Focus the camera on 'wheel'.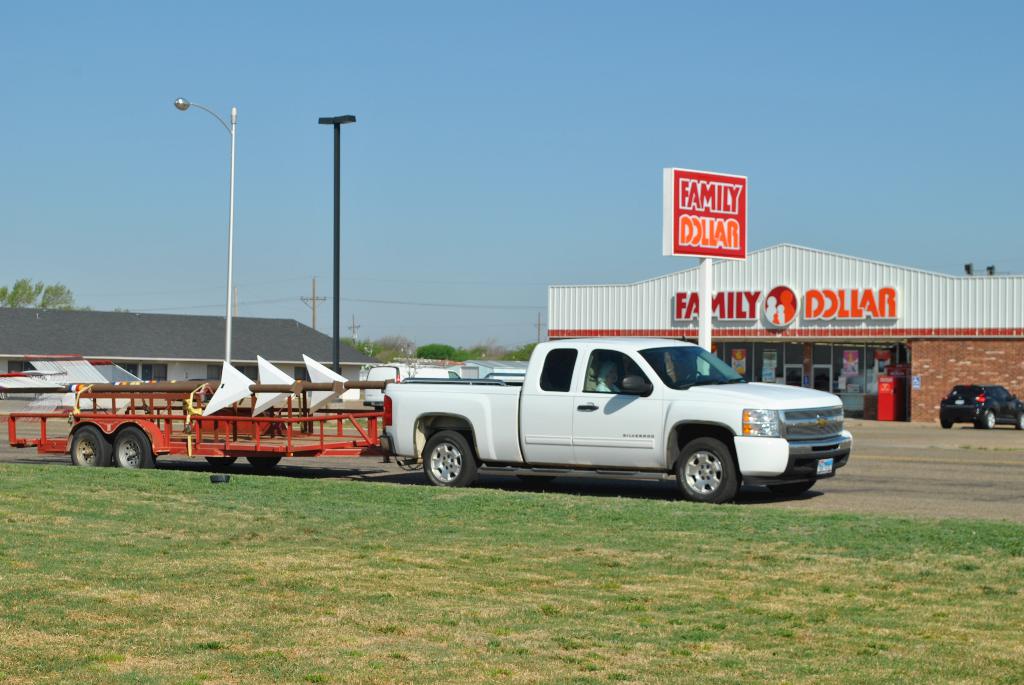
Focus region: bbox=(72, 426, 114, 469).
